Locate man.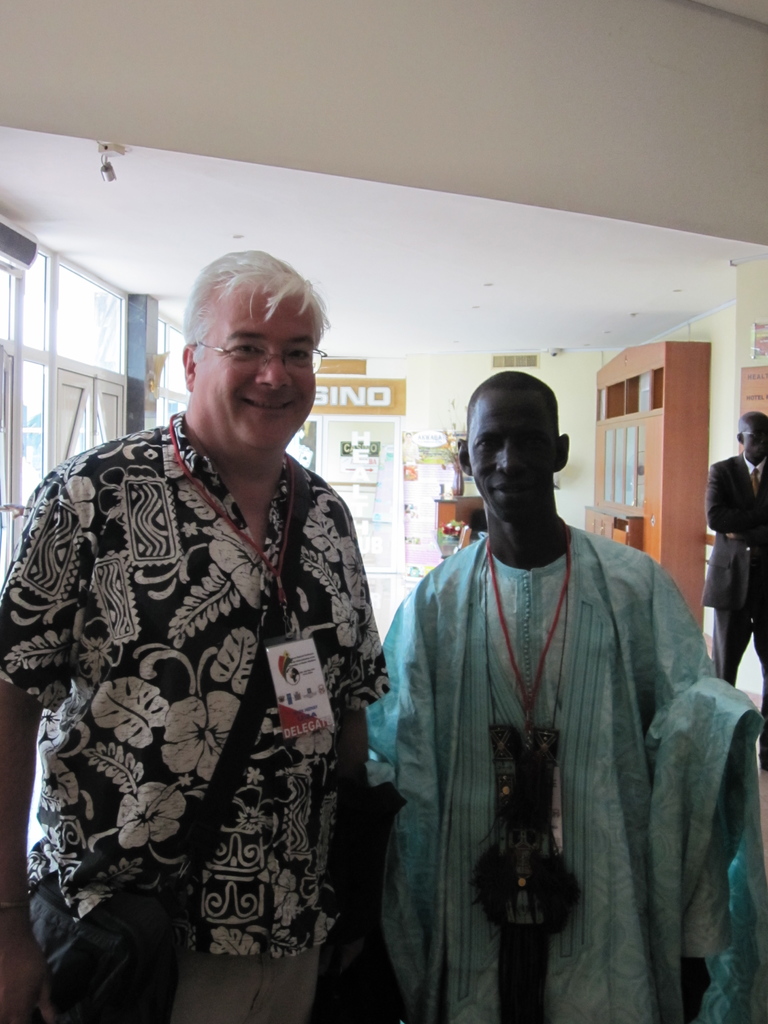
Bounding box: (left=708, top=413, right=767, bottom=772).
